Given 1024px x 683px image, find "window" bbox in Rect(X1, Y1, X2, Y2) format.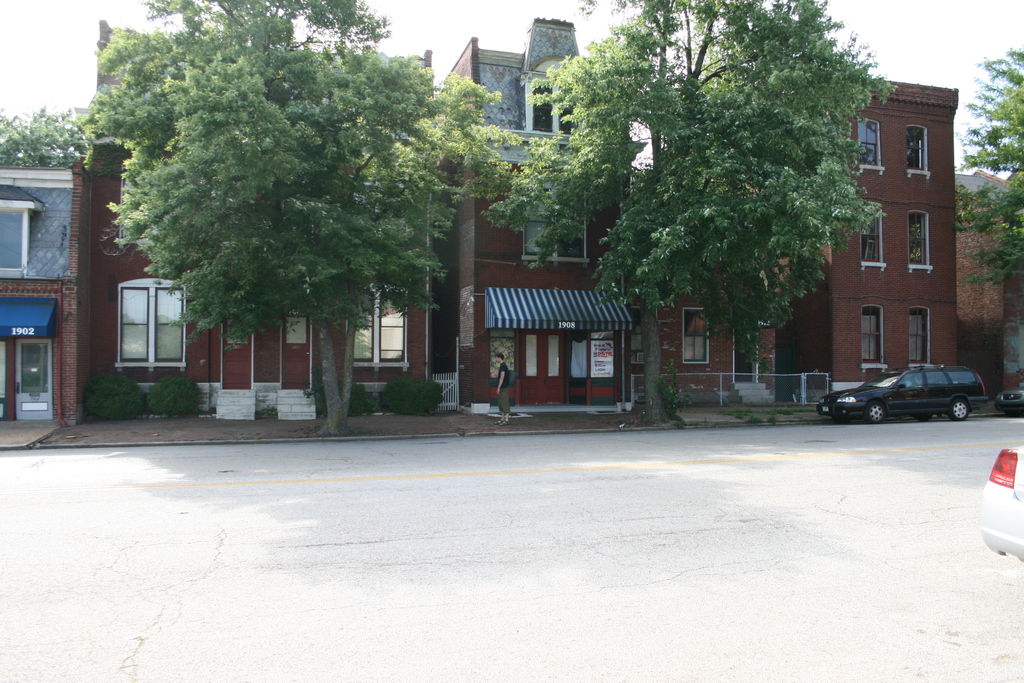
Rect(858, 119, 881, 168).
